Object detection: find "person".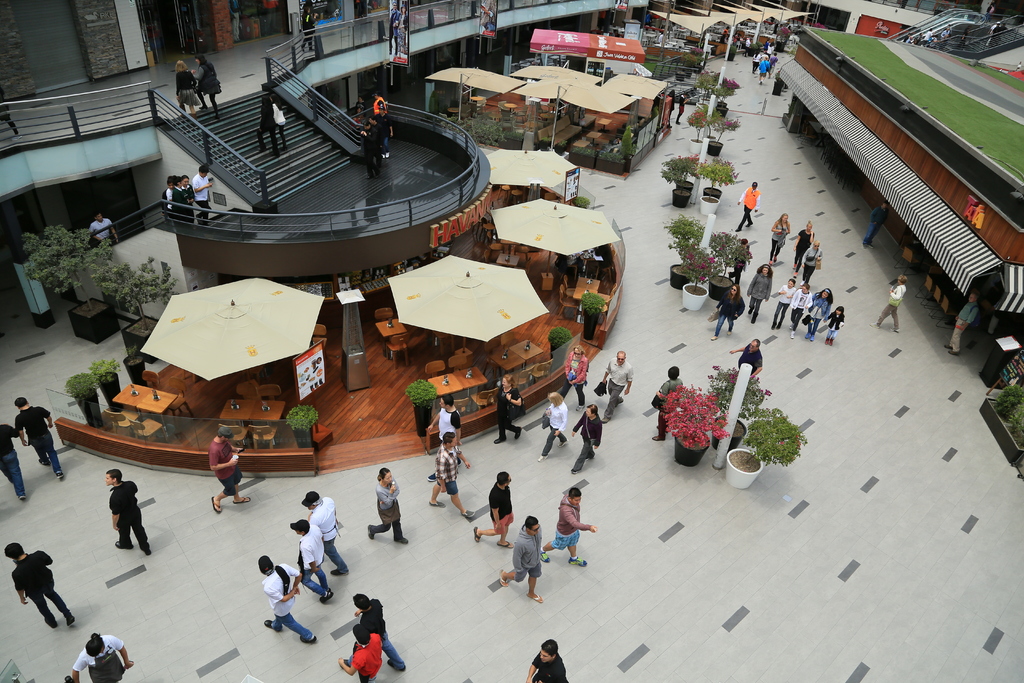
left=1, top=544, right=74, bottom=630.
